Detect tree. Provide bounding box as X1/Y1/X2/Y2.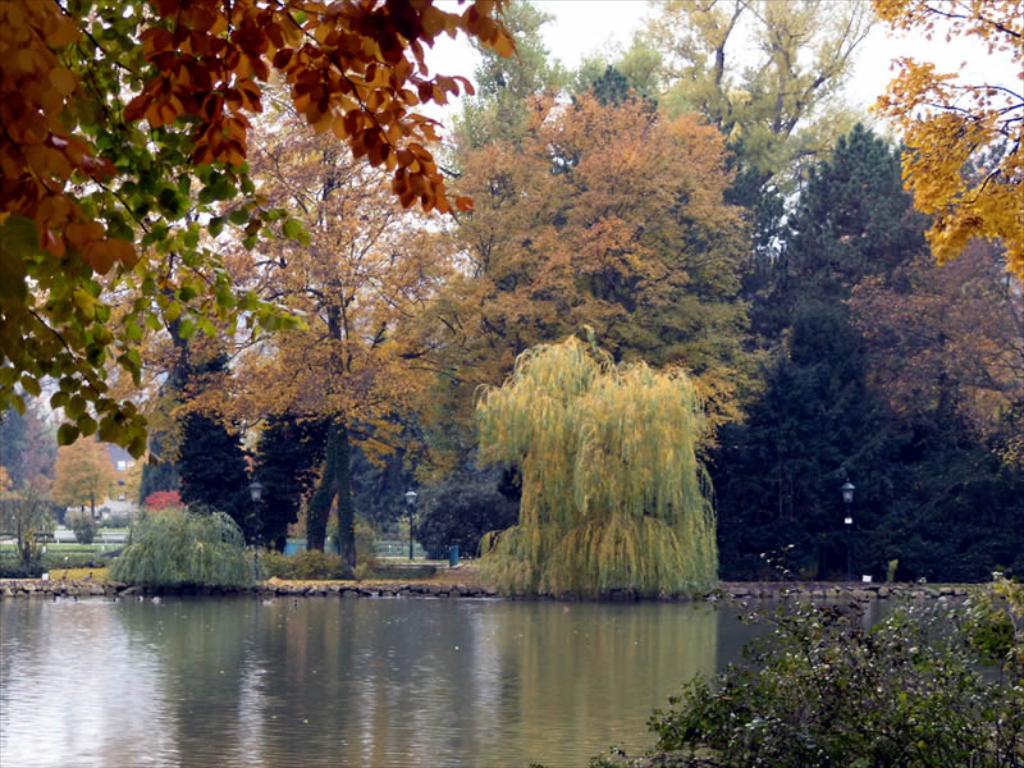
461/317/722/602.
